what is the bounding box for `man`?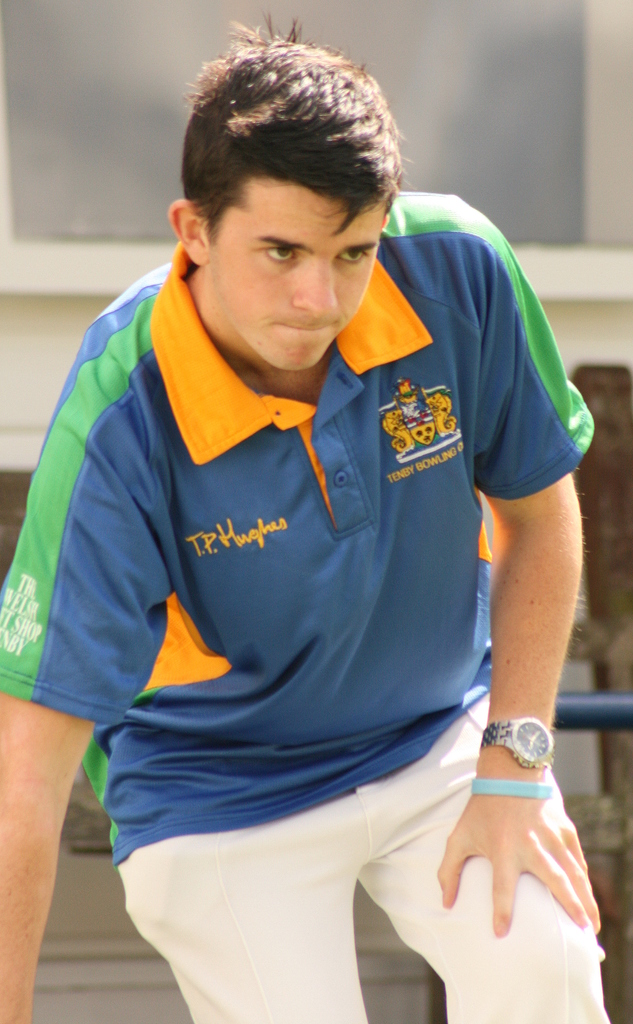
[22,22,600,965].
